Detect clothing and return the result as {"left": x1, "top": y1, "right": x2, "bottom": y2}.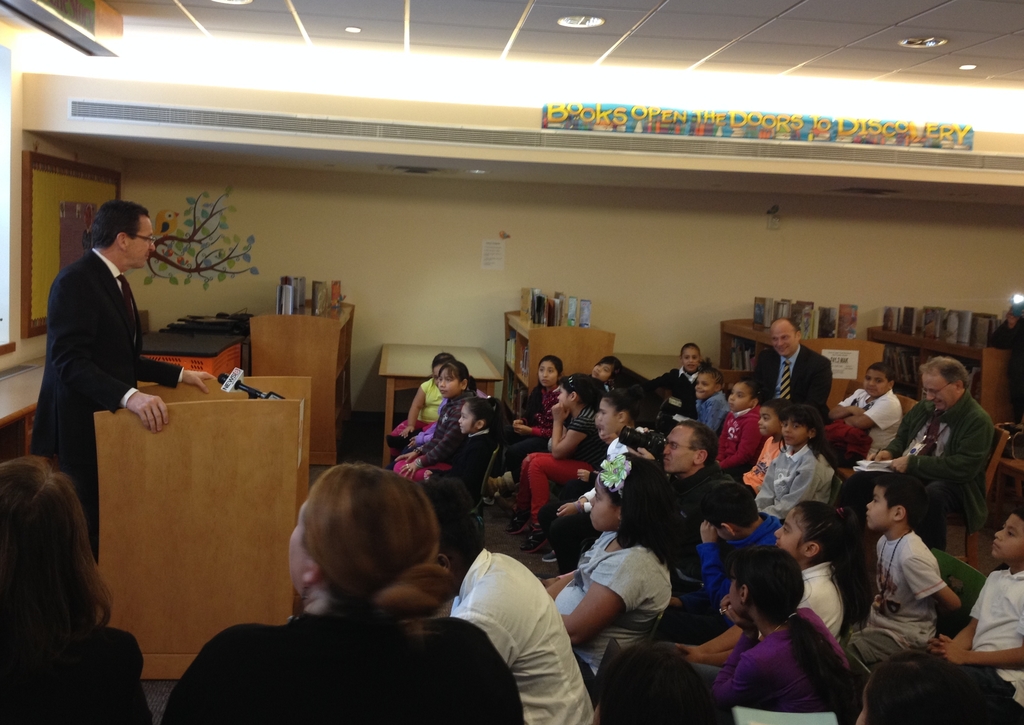
{"left": 403, "top": 402, "right": 442, "bottom": 454}.
